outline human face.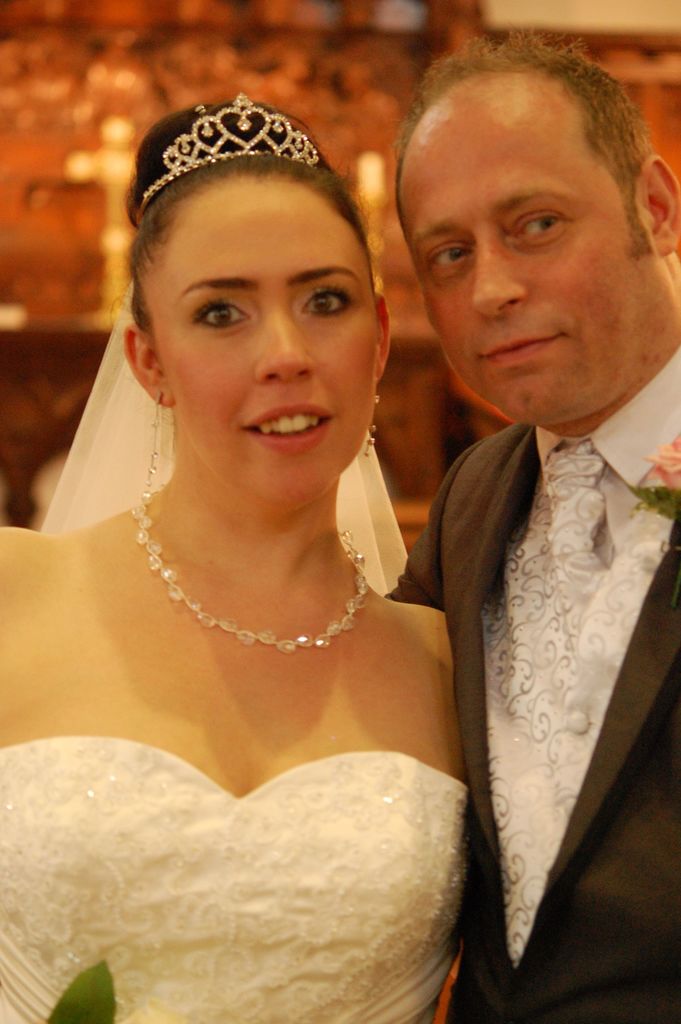
Outline: select_region(148, 200, 375, 500).
